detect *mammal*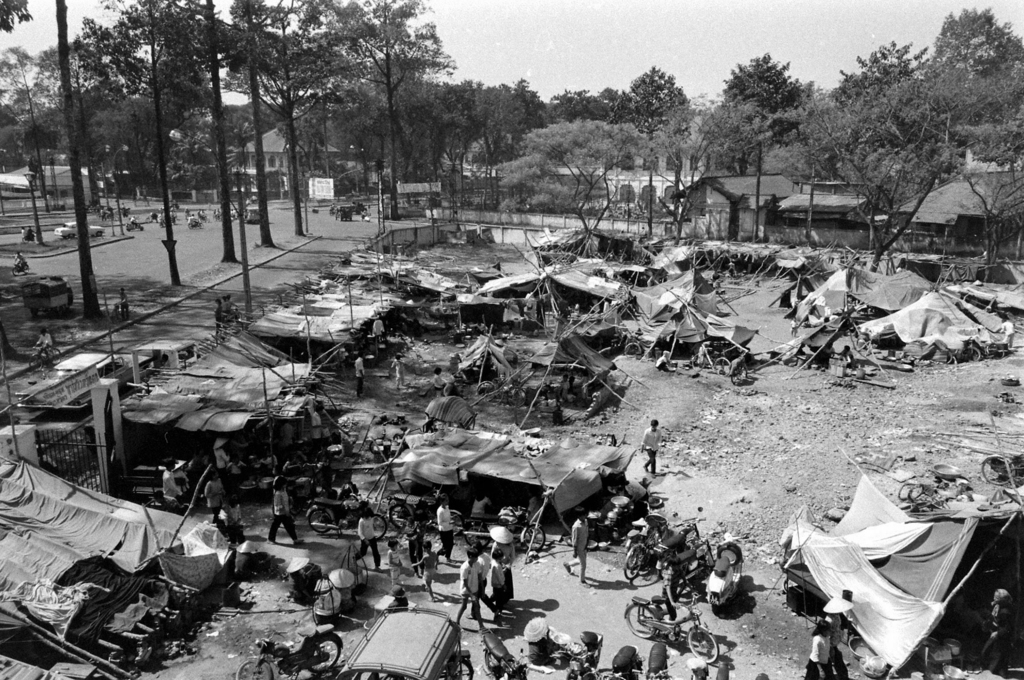
crop(331, 571, 351, 604)
